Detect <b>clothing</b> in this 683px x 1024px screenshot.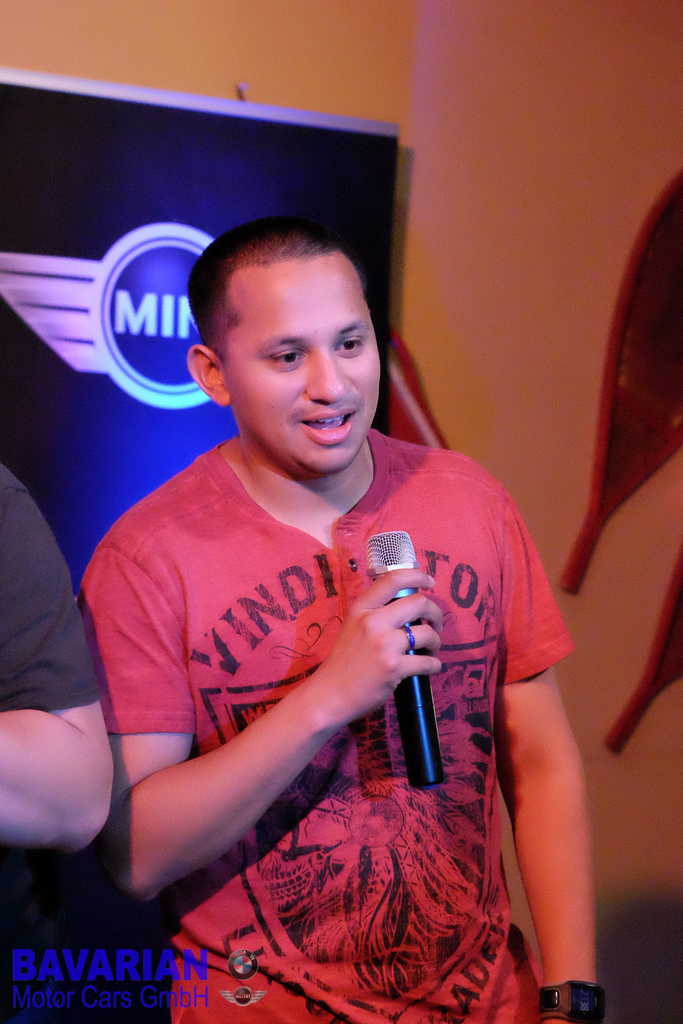
Detection: bbox(0, 460, 111, 712).
